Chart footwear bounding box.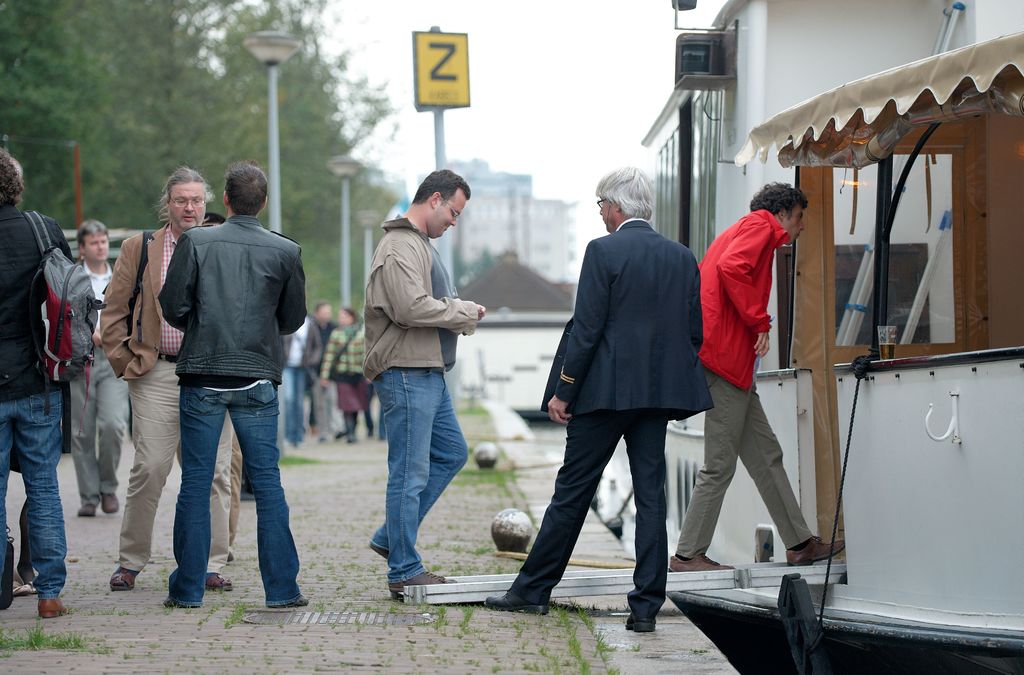
Charted: <bbox>390, 564, 451, 599</bbox>.
